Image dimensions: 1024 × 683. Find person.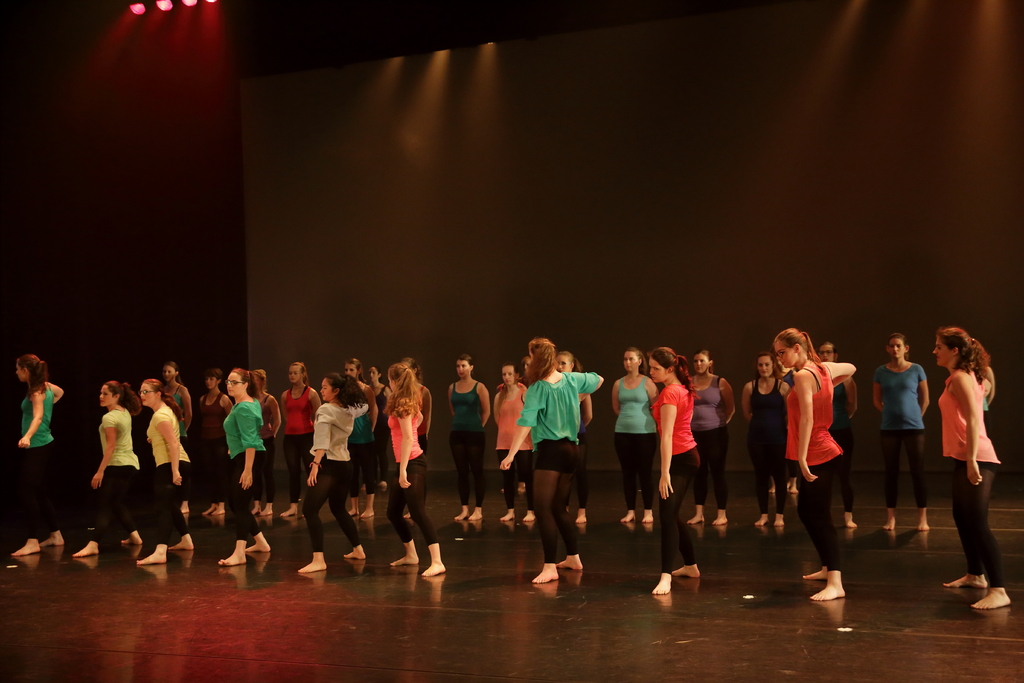
<bbox>161, 362, 196, 514</bbox>.
